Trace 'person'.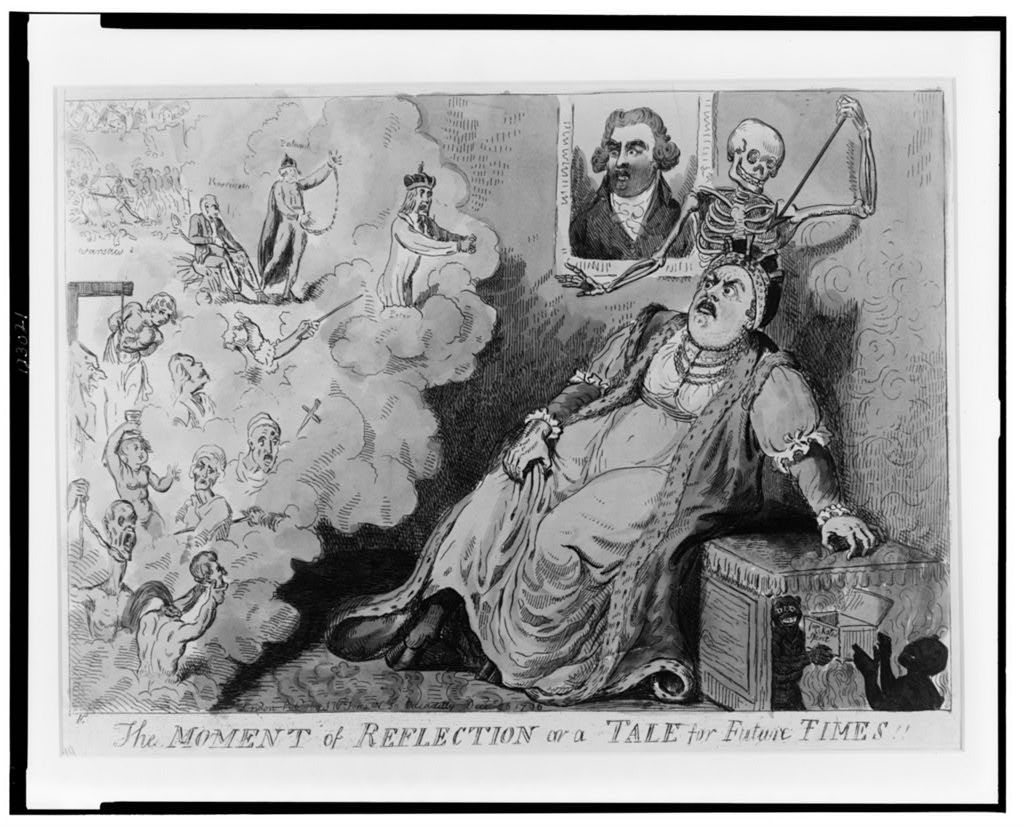
Traced to select_region(66, 473, 143, 577).
